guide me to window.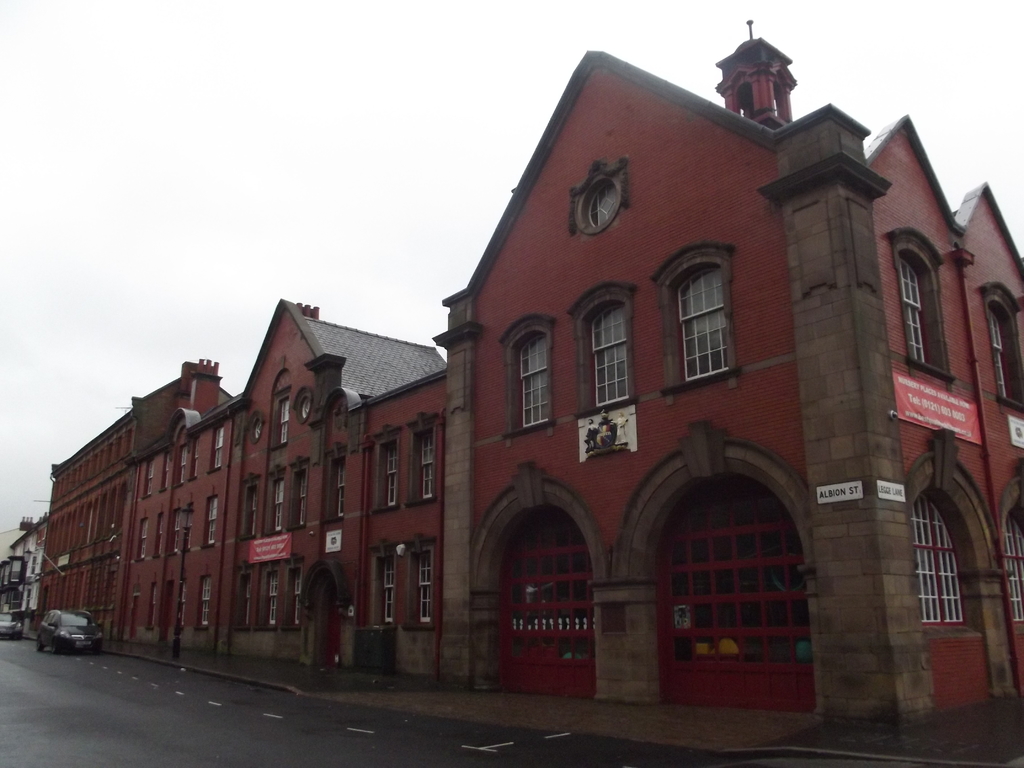
Guidance: bbox=(172, 509, 179, 551).
